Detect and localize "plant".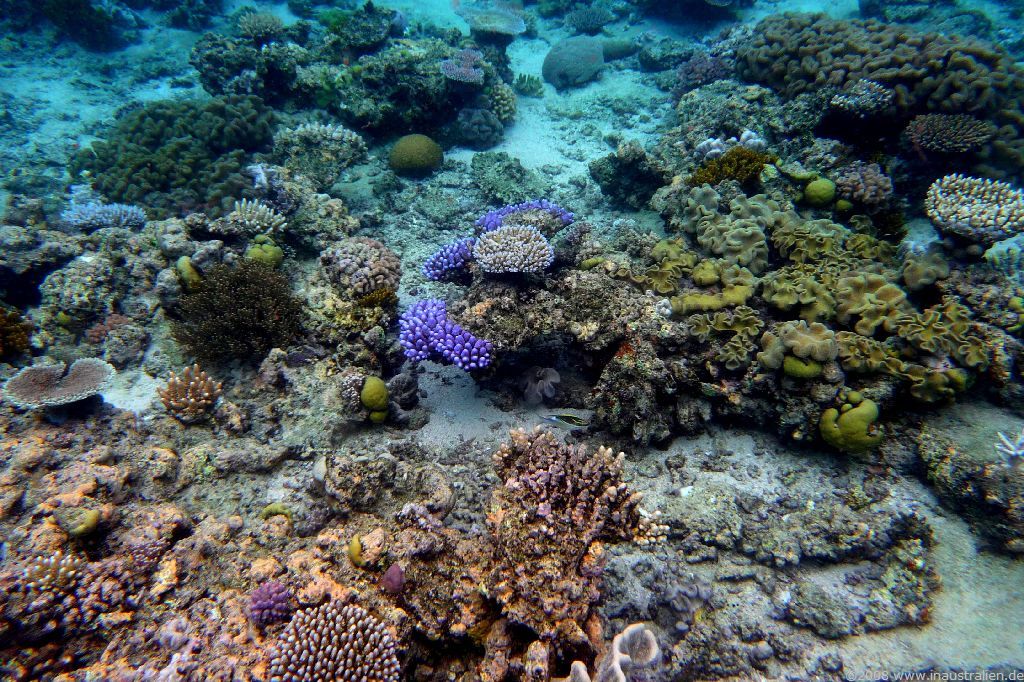
Localized at [9,354,124,411].
